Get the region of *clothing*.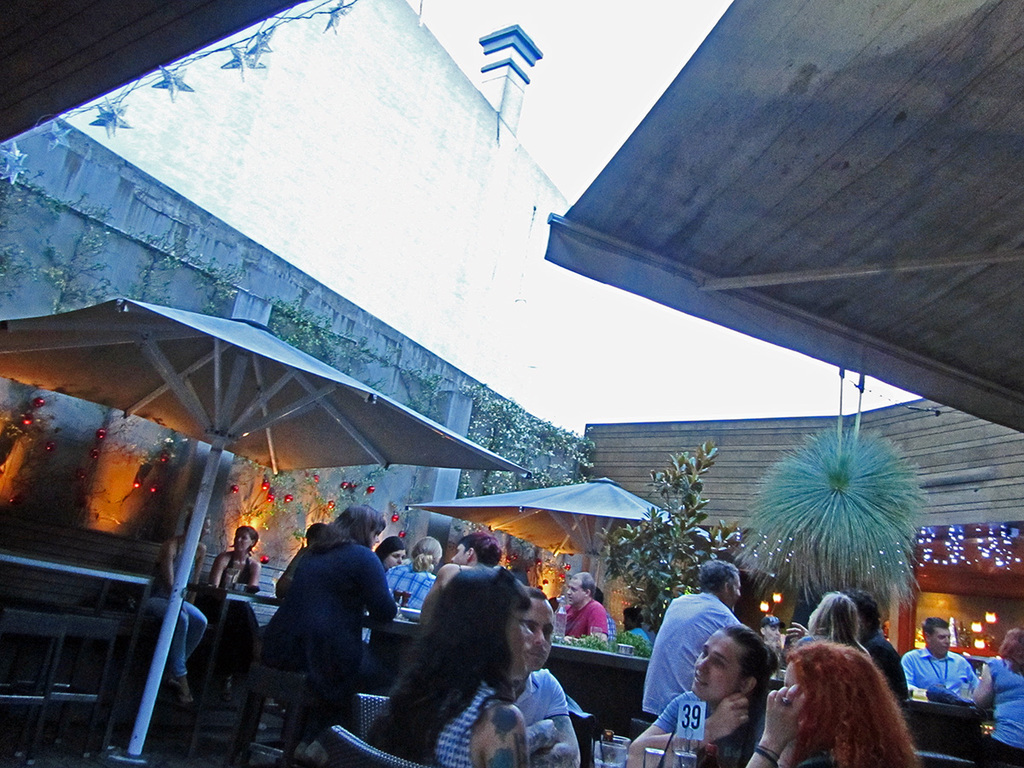
region(637, 591, 744, 722).
